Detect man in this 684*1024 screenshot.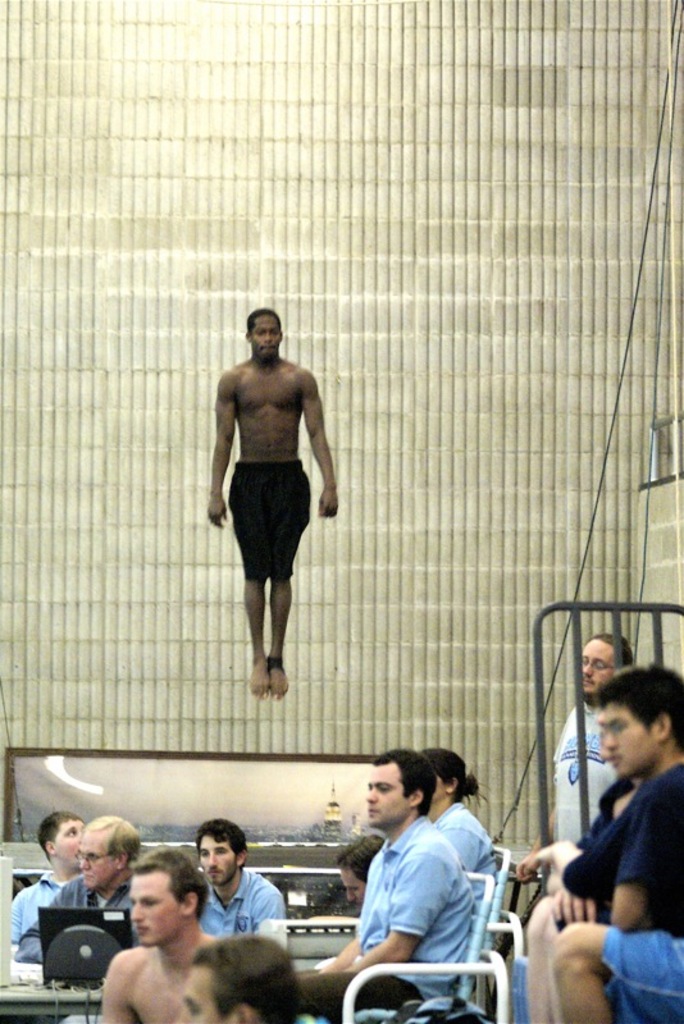
Detection: <region>205, 302, 338, 701</region>.
